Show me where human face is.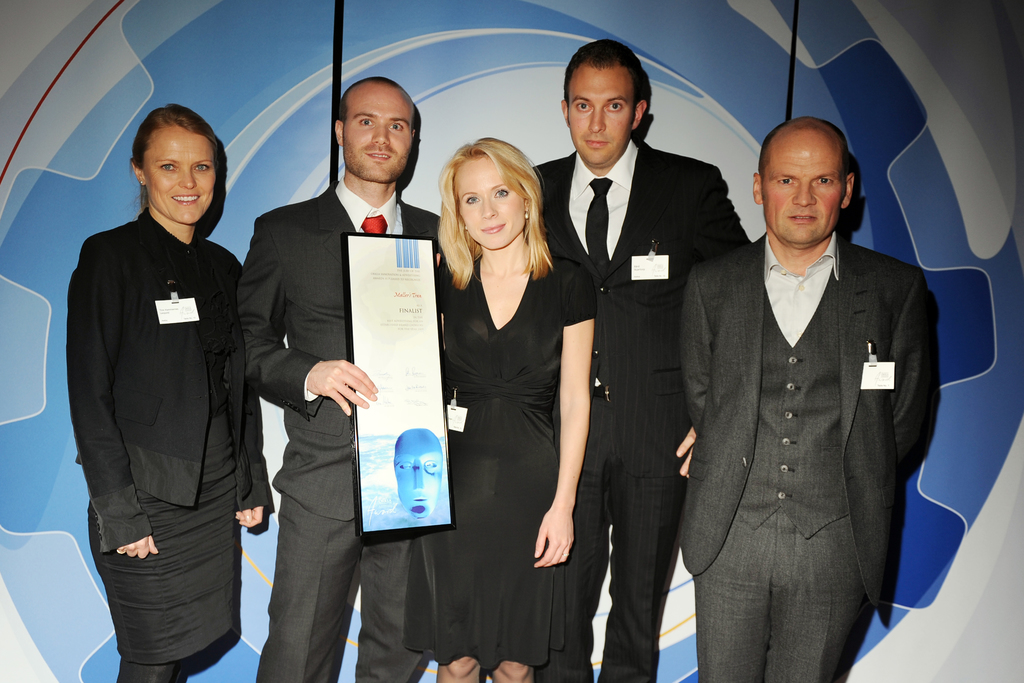
human face is at [753, 108, 867, 250].
